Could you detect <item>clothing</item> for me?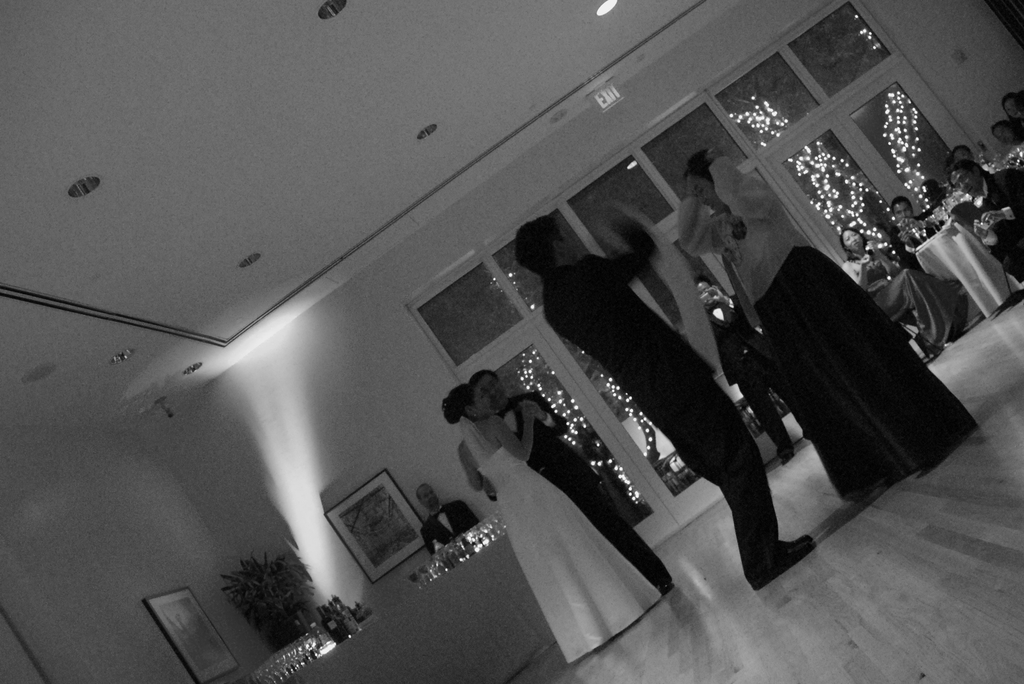
Detection result: [440, 377, 664, 665].
